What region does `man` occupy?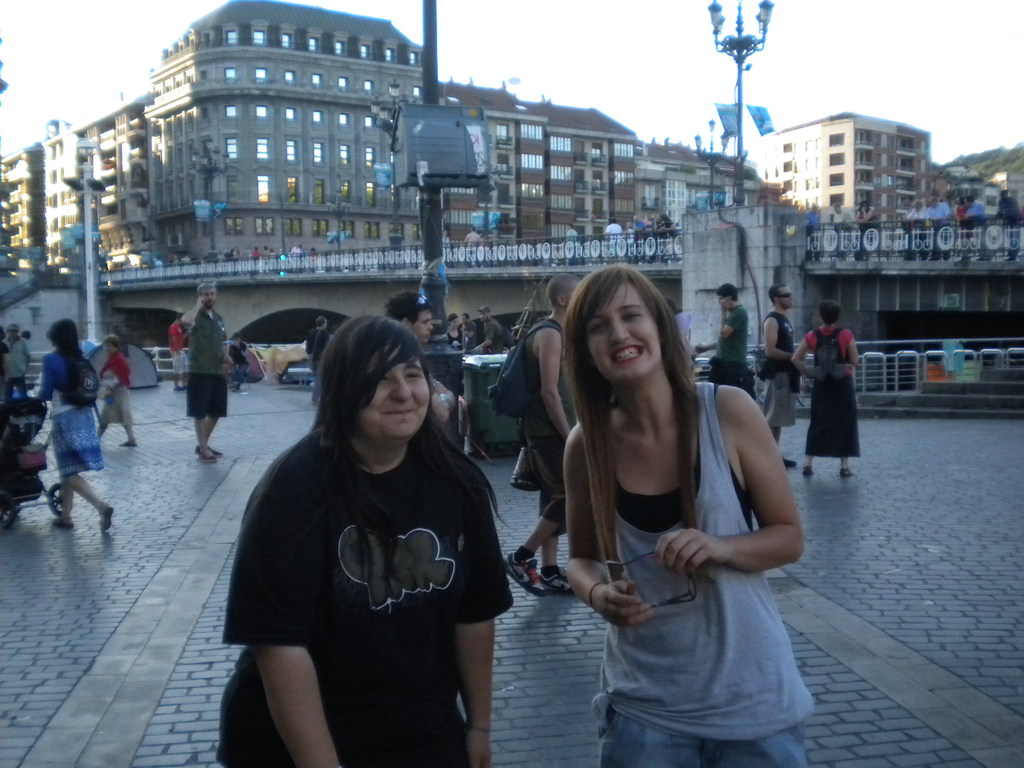
564:225:579:237.
